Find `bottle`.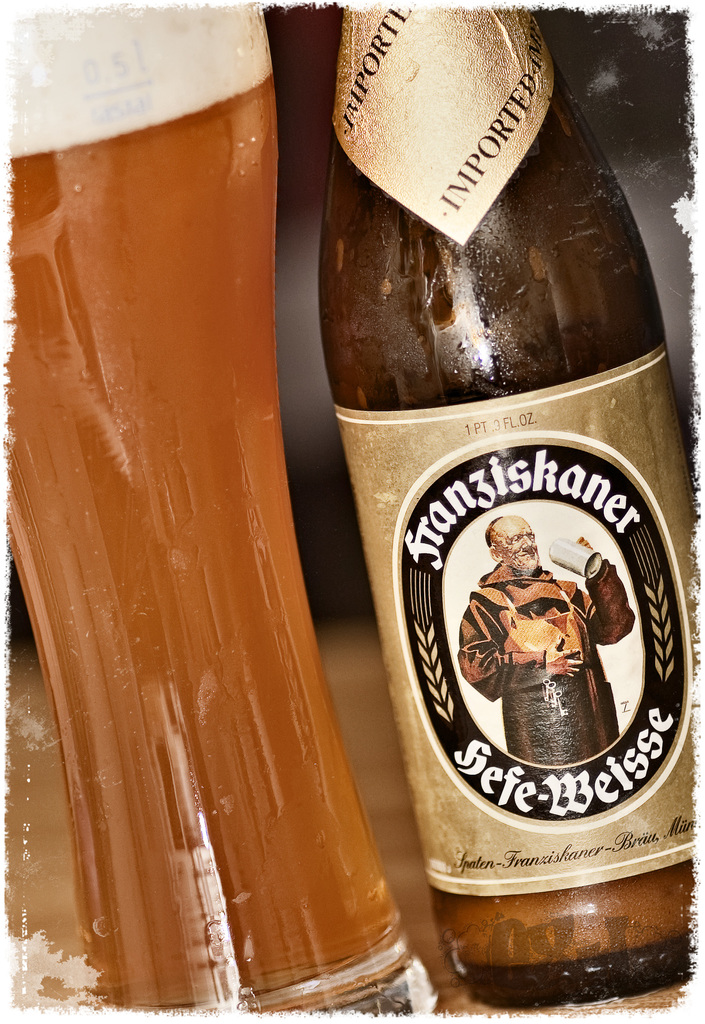
x1=312, y1=0, x2=696, y2=1014.
